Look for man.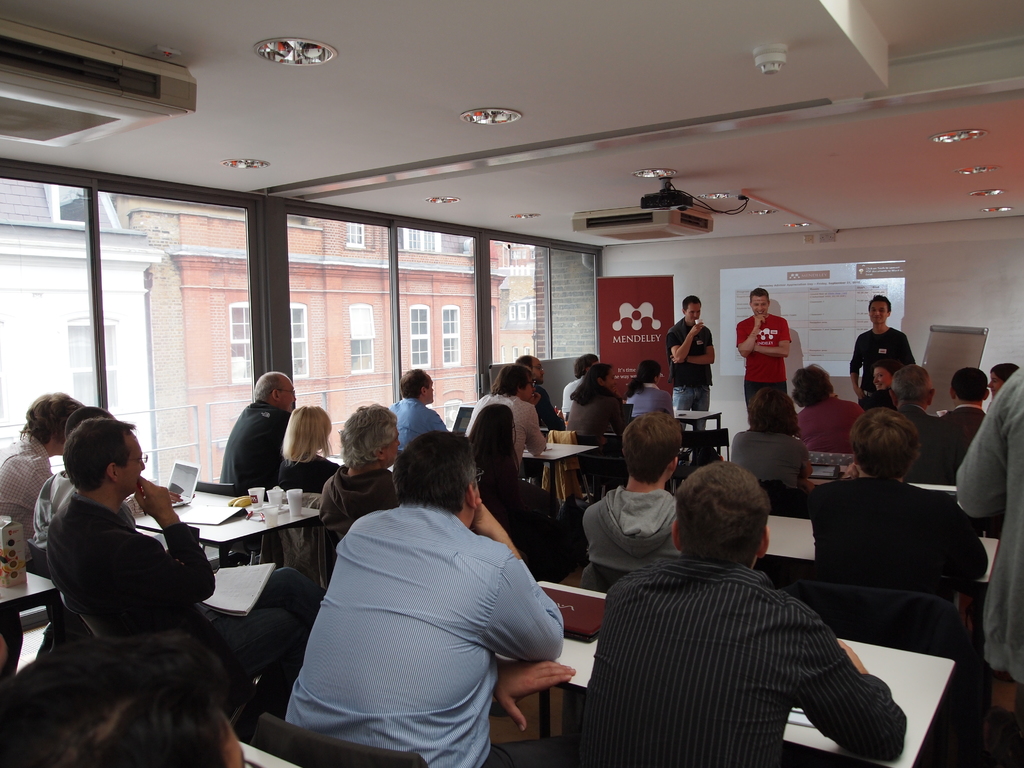
Found: [left=319, top=400, right=397, bottom=534].
